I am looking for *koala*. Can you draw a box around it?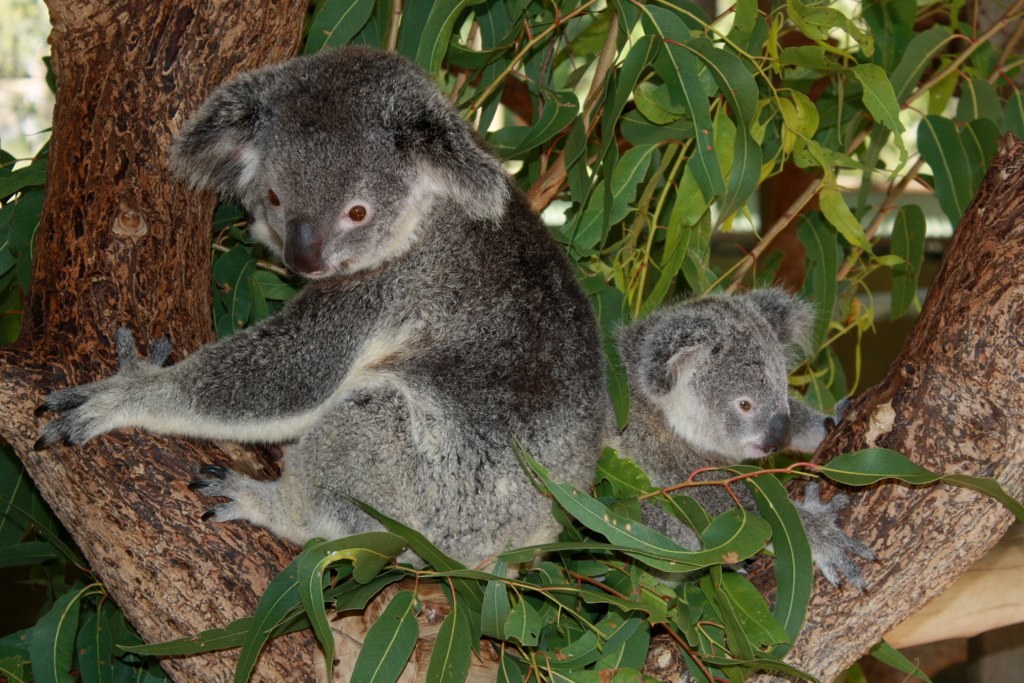
Sure, the bounding box is [x1=41, y1=29, x2=604, y2=566].
